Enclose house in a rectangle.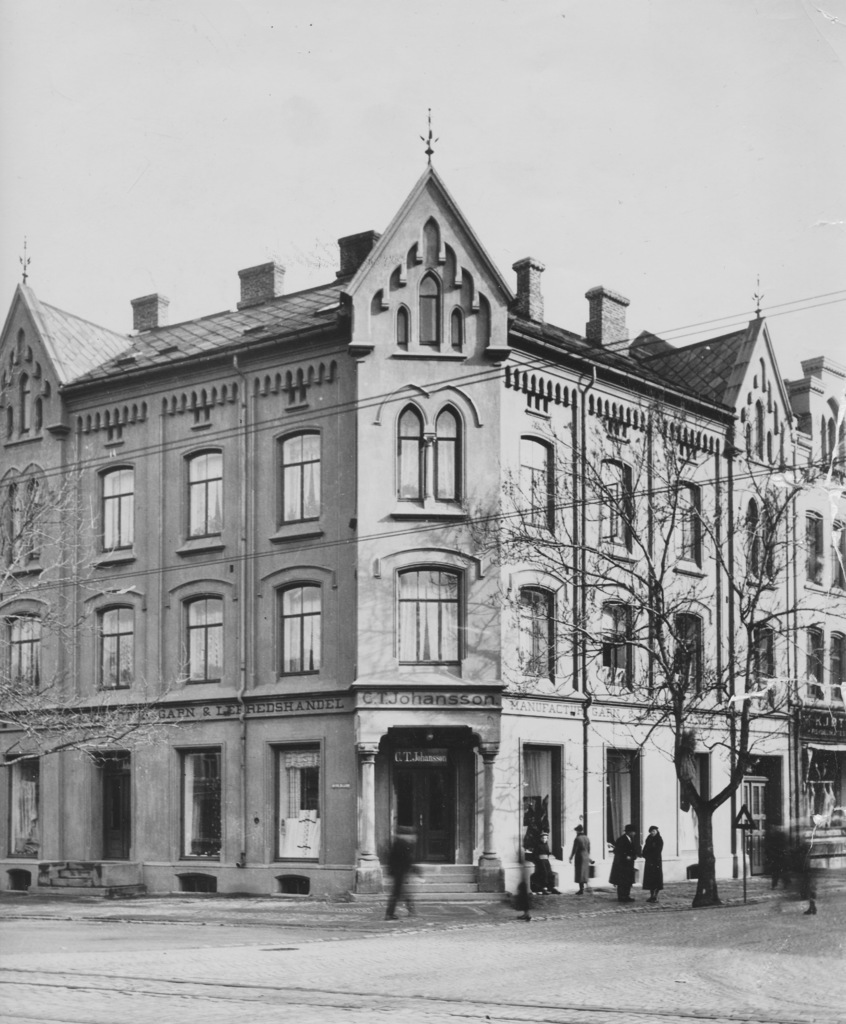
(1,101,845,914).
